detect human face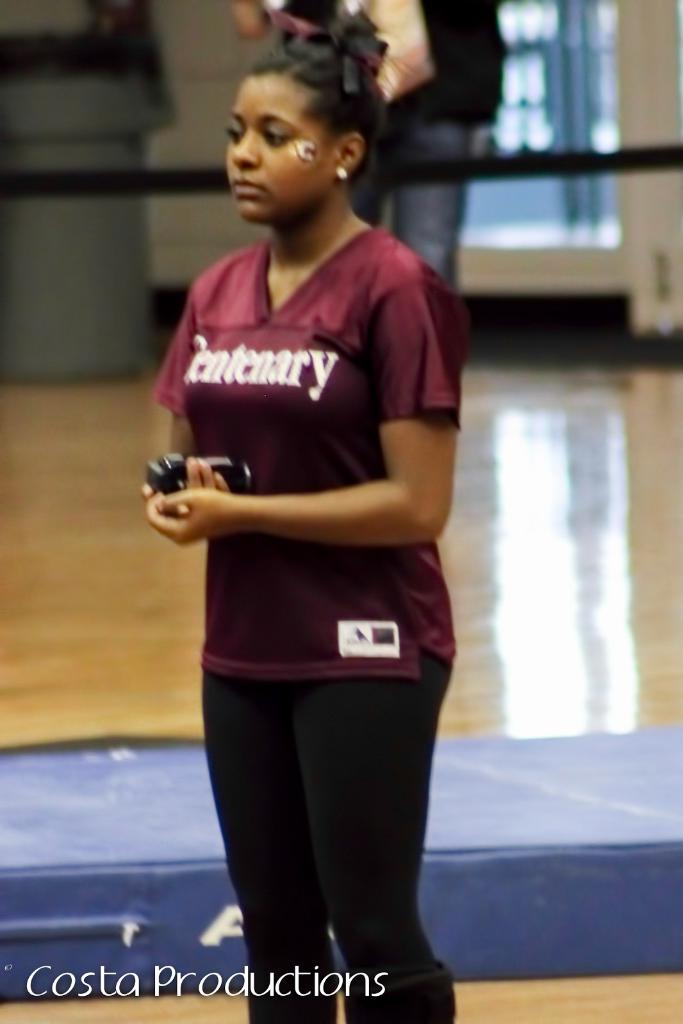
(227, 73, 342, 223)
